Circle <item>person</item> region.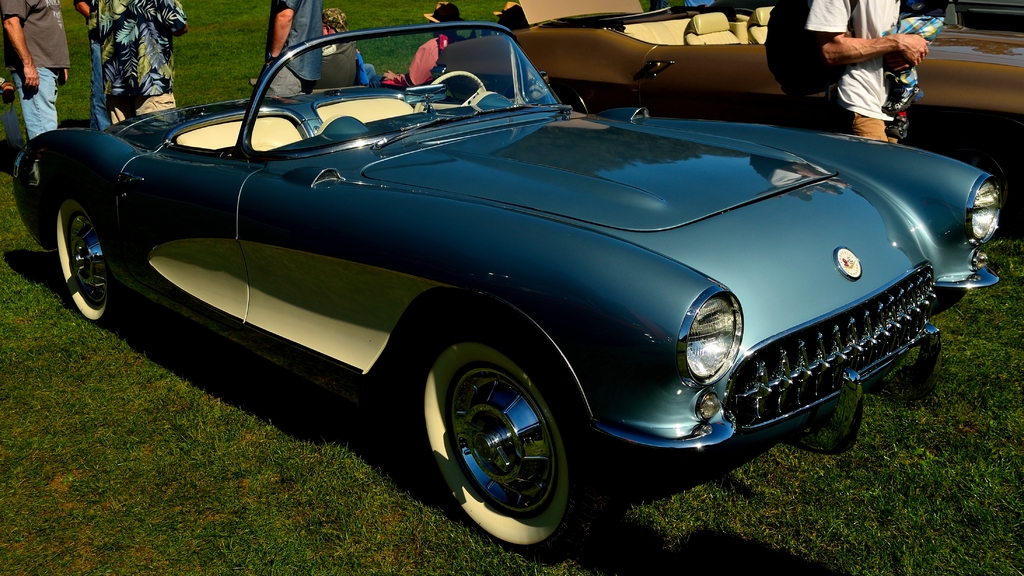
Region: <box>733,4,939,143</box>.
